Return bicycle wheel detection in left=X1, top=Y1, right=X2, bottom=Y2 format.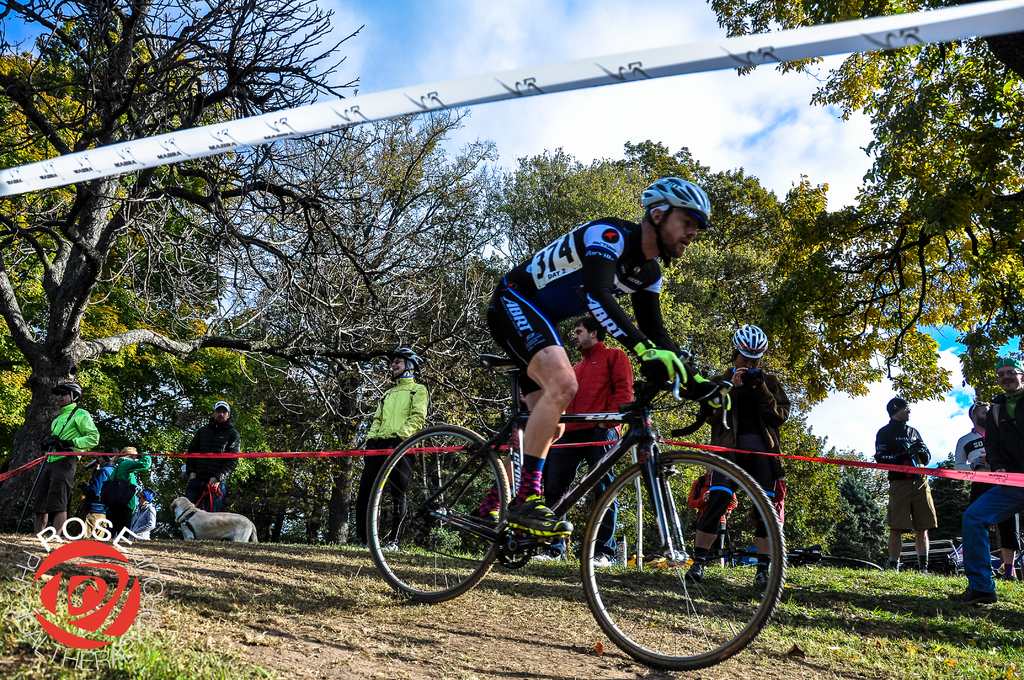
left=363, top=420, right=510, bottom=605.
